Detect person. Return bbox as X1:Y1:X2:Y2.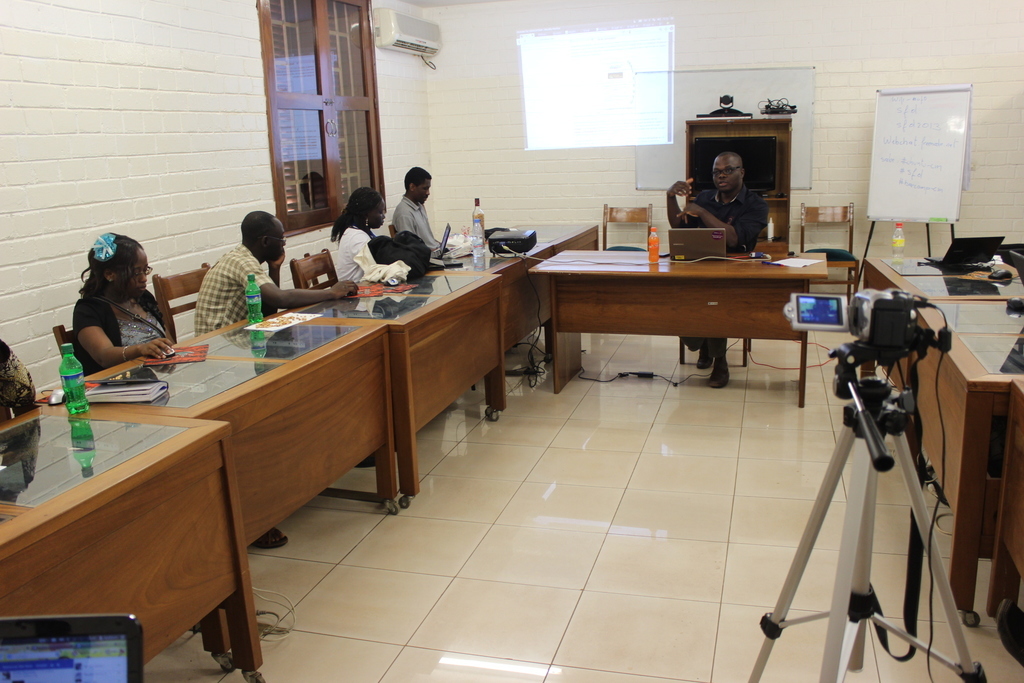
668:153:767:387.
